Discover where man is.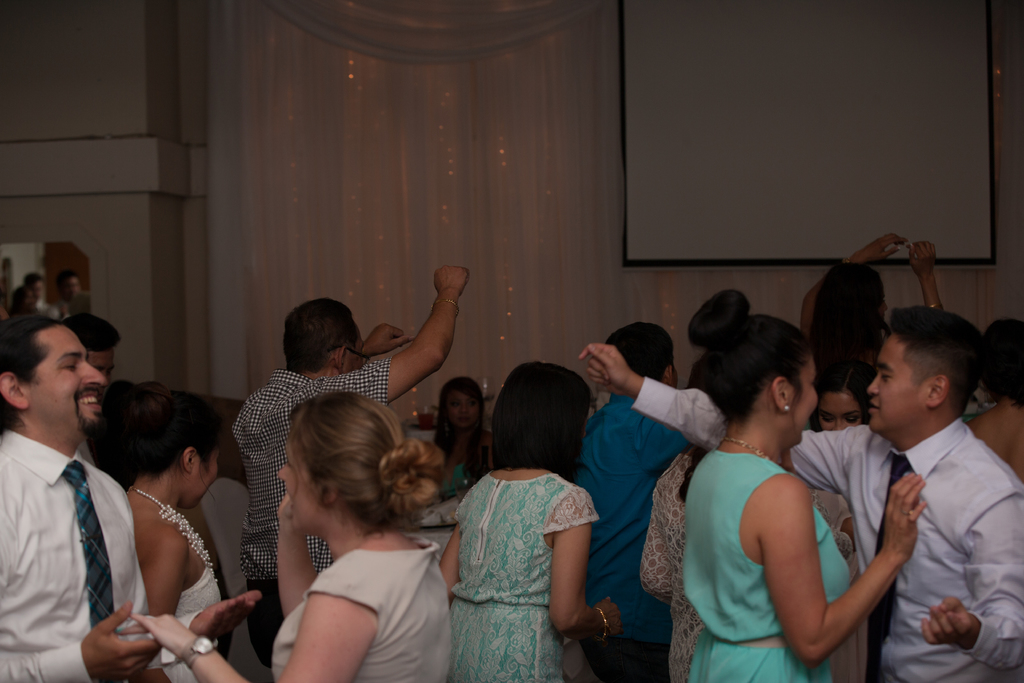
Discovered at select_region(560, 316, 694, 682).
